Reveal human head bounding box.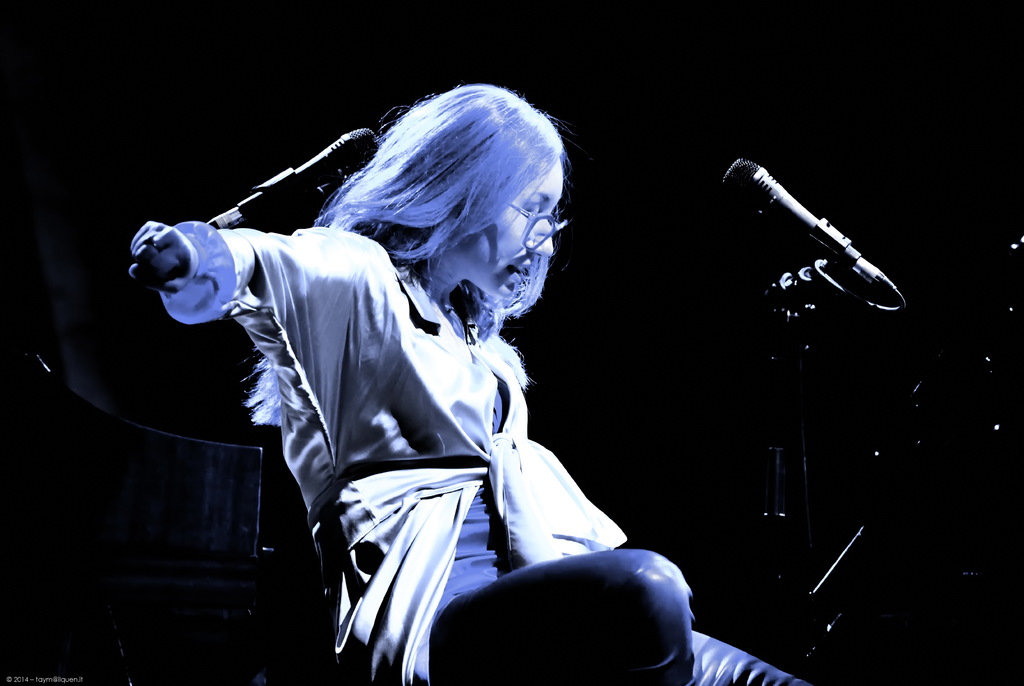
Revealed: [x1=364, y1=82, x2=570, y2=312].
